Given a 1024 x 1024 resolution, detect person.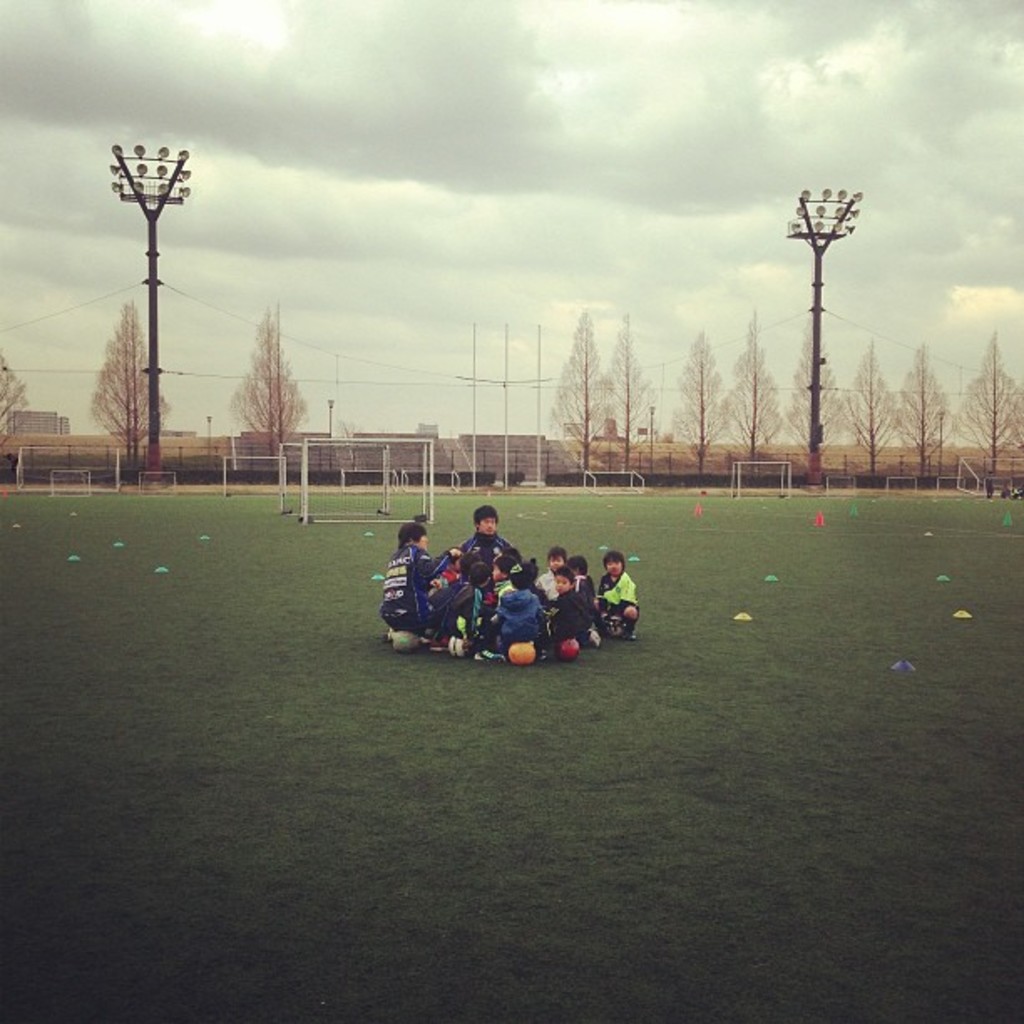
x1=587 y1=550 x2=639 y2=639.
